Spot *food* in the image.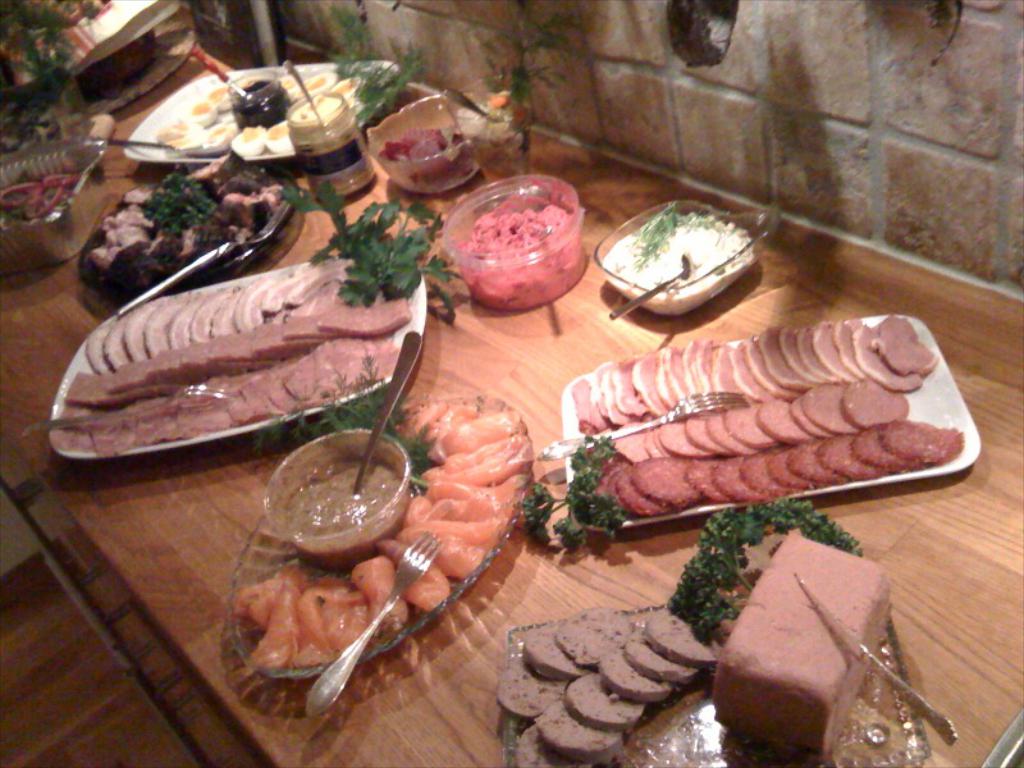
*food* found at select_region(568, 673, 643, 726).
